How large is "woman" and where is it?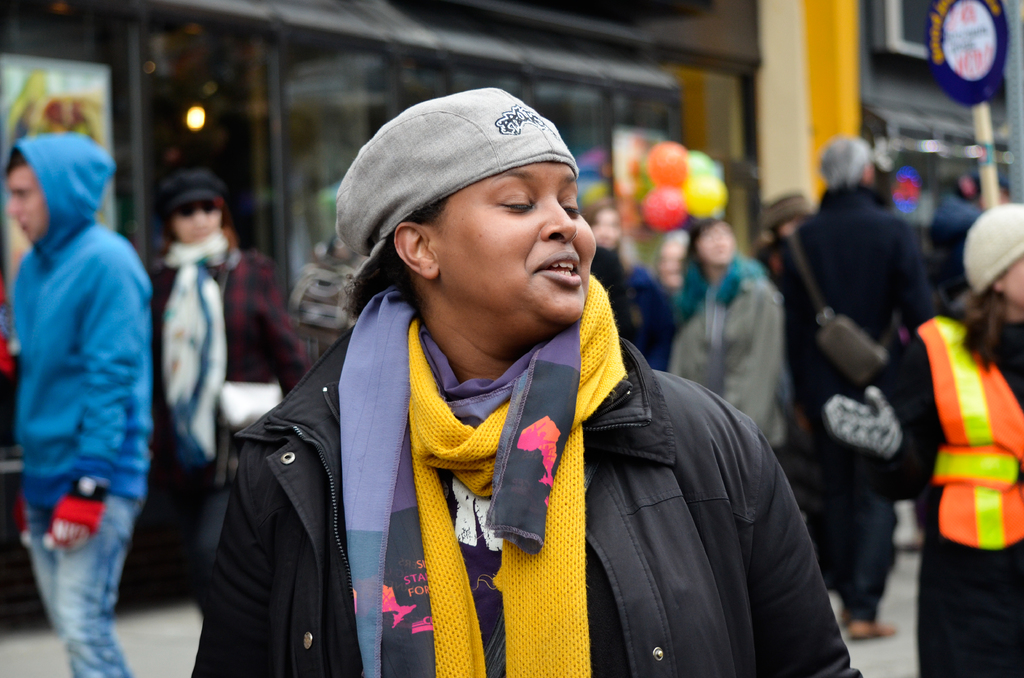
Bounding box: bbox=(221, 139, 842, 666).
